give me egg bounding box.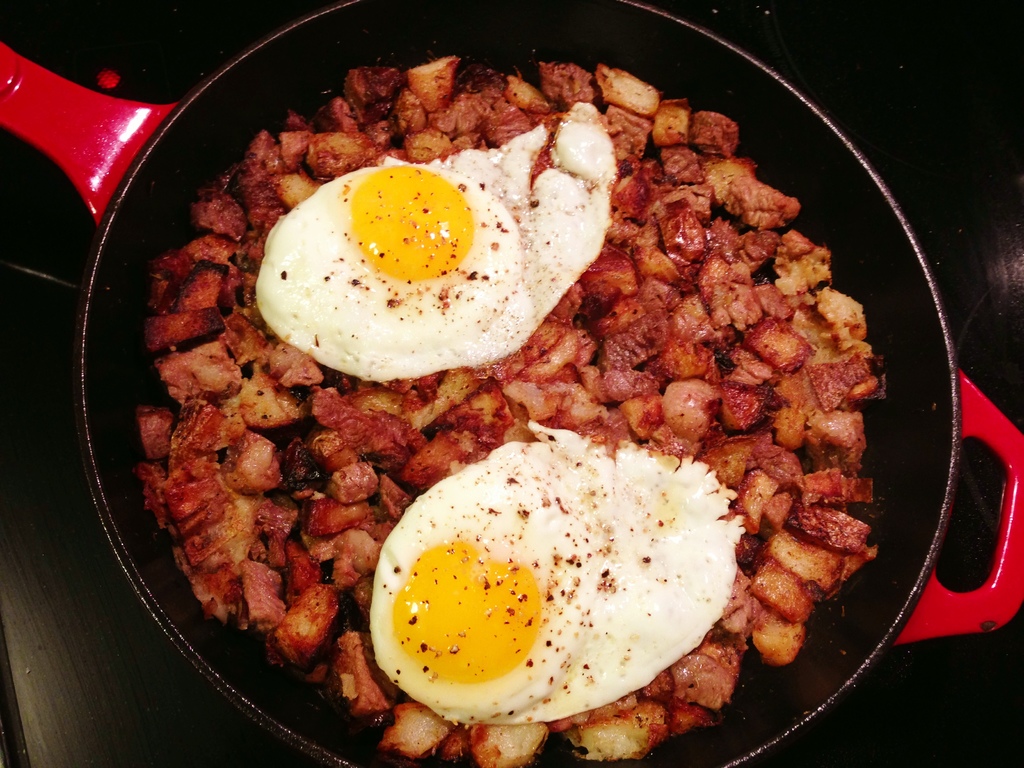
region(253, 99, 619, 383).
